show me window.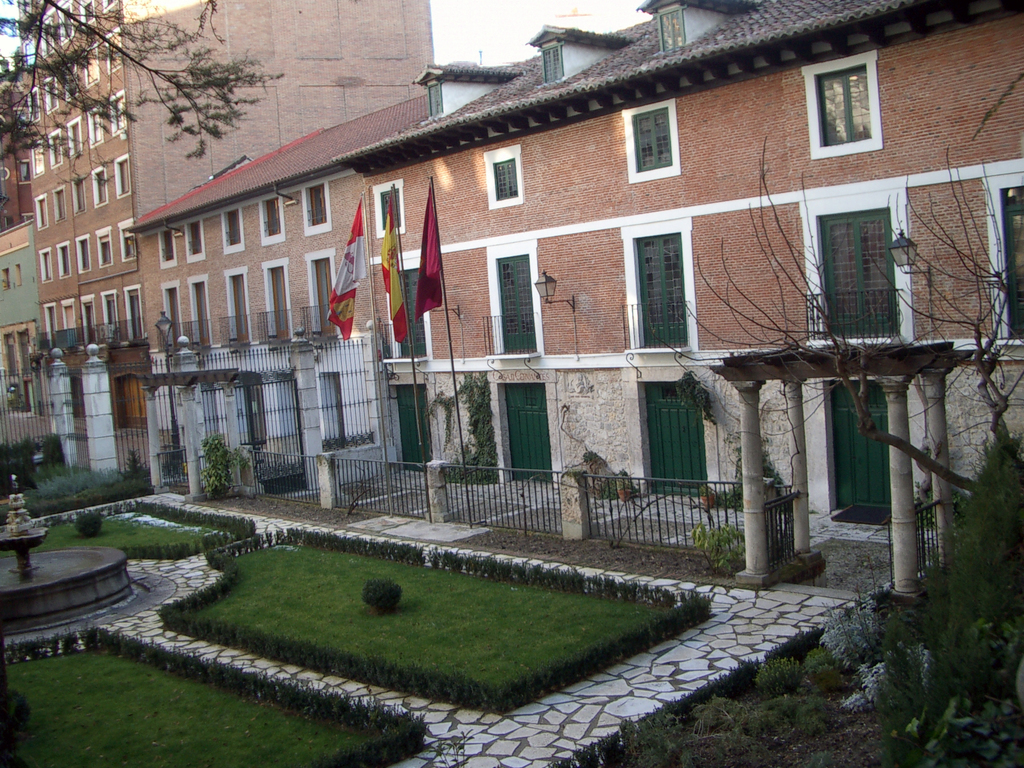
window is here: left=630, top=106, right=674, bottom=172.
